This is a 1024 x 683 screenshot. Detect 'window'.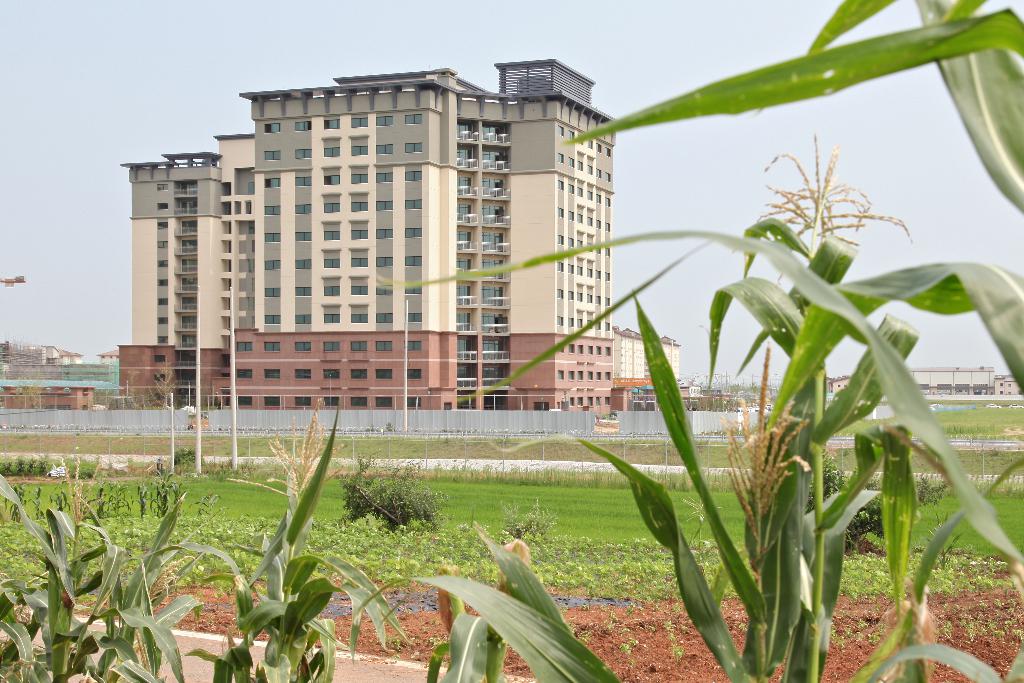
crop(157, 185, 169, 190).
